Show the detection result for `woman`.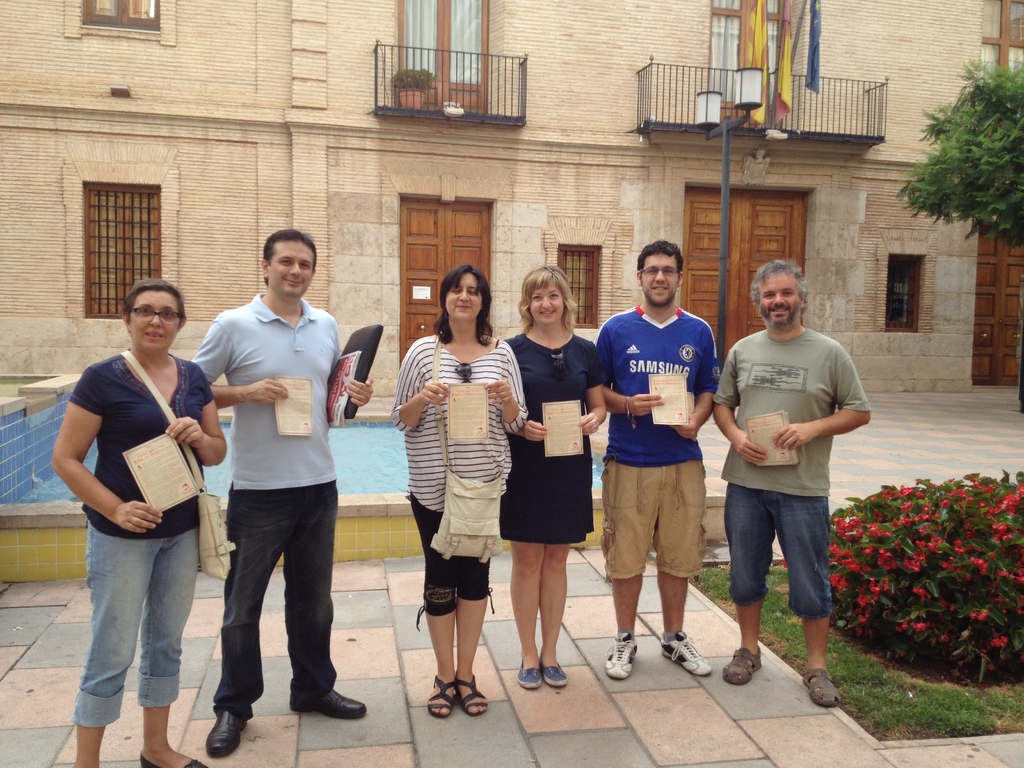
52:279:227:767.
